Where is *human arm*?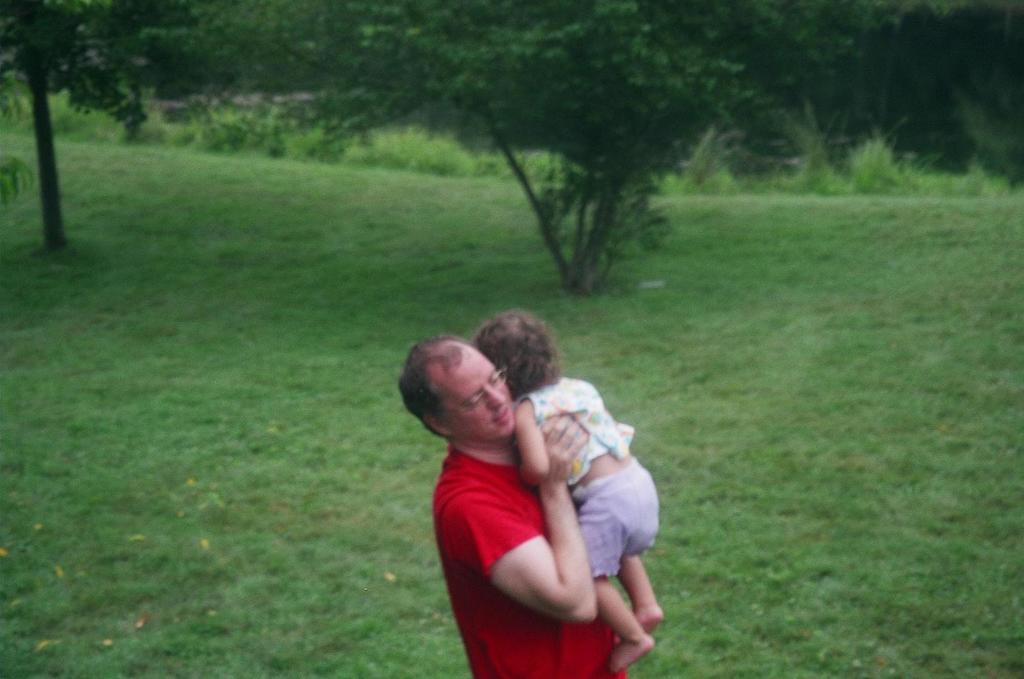
<region>432, 414, 621, 641</region>.
